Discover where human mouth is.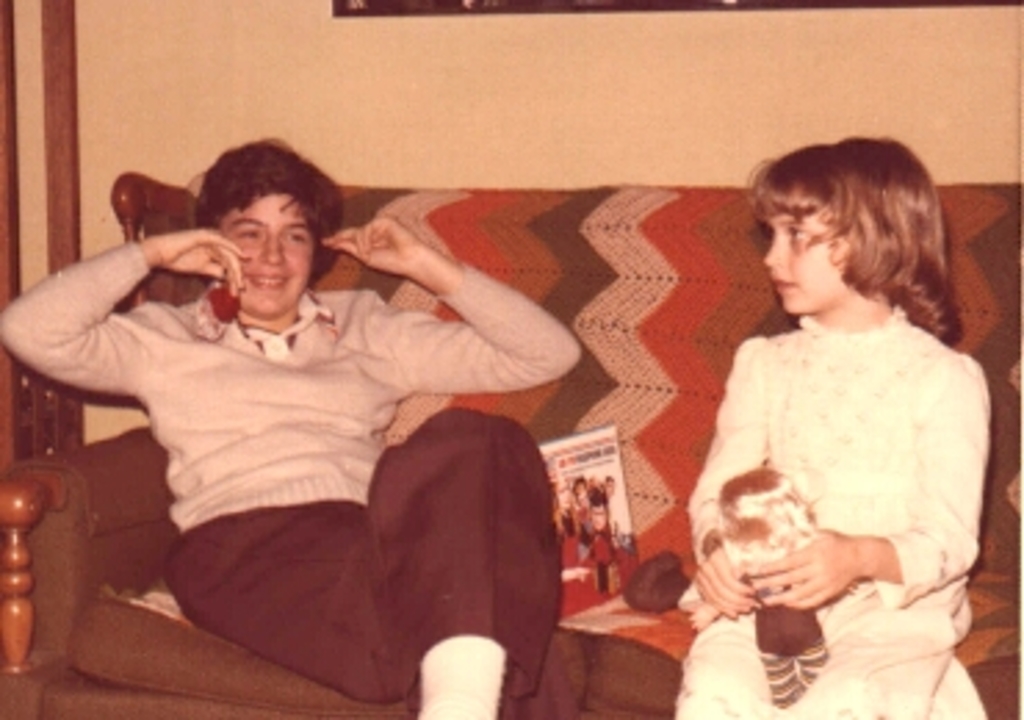
Discovered at 767 274 800 296.
